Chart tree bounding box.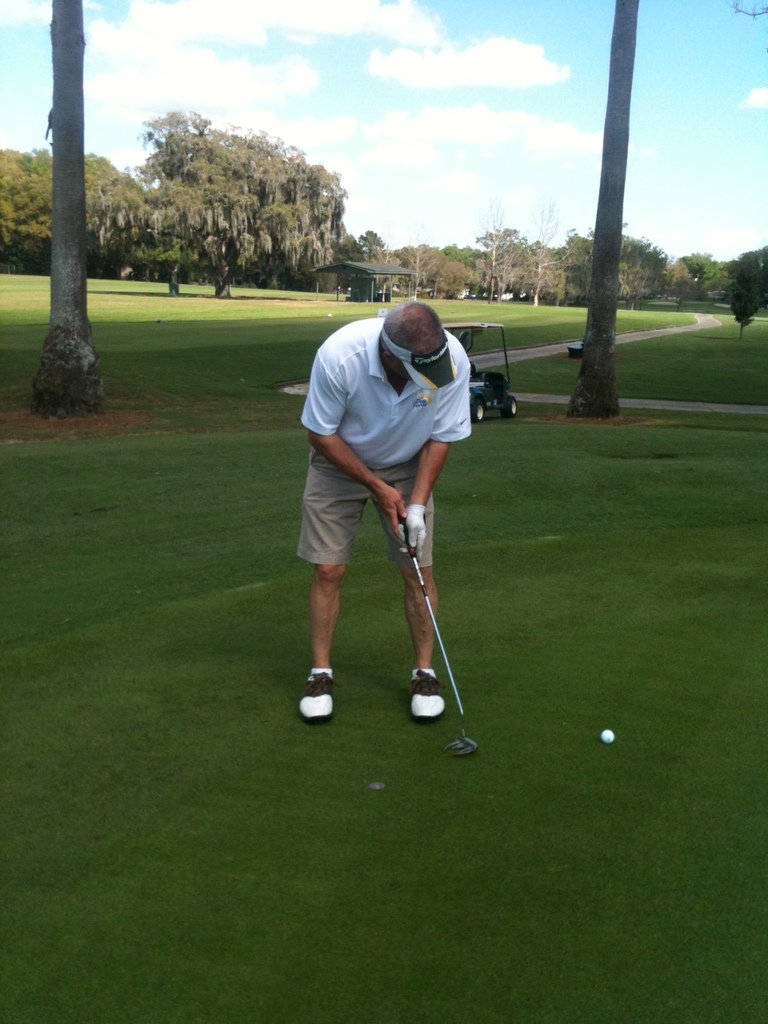
Charted: box(566, 0, 637, 419).
